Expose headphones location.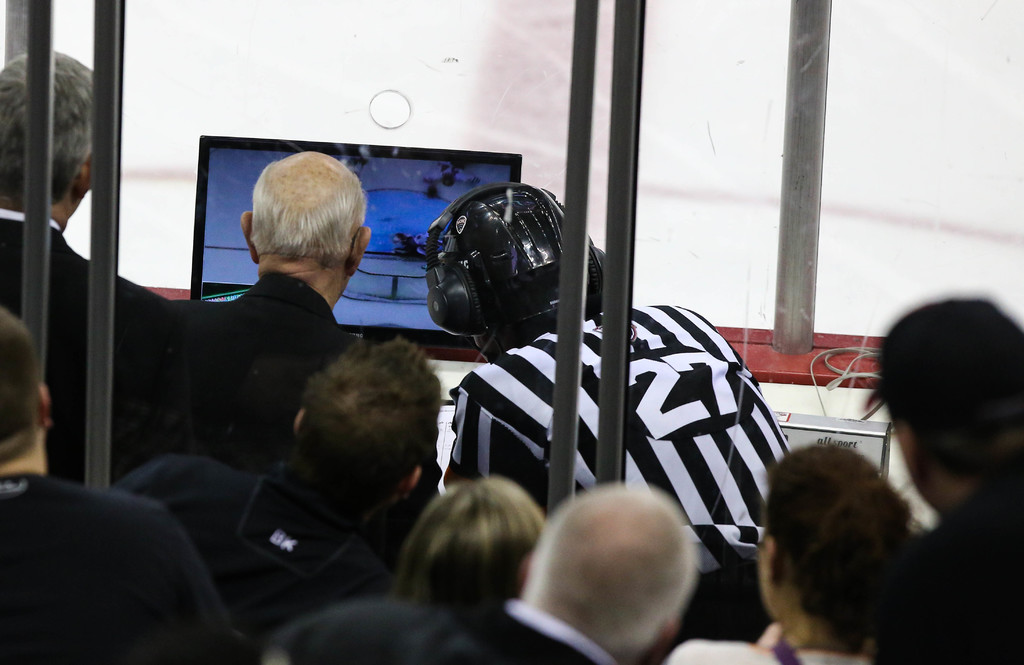
Exposed at select_region(402, 153, 555, 347).
